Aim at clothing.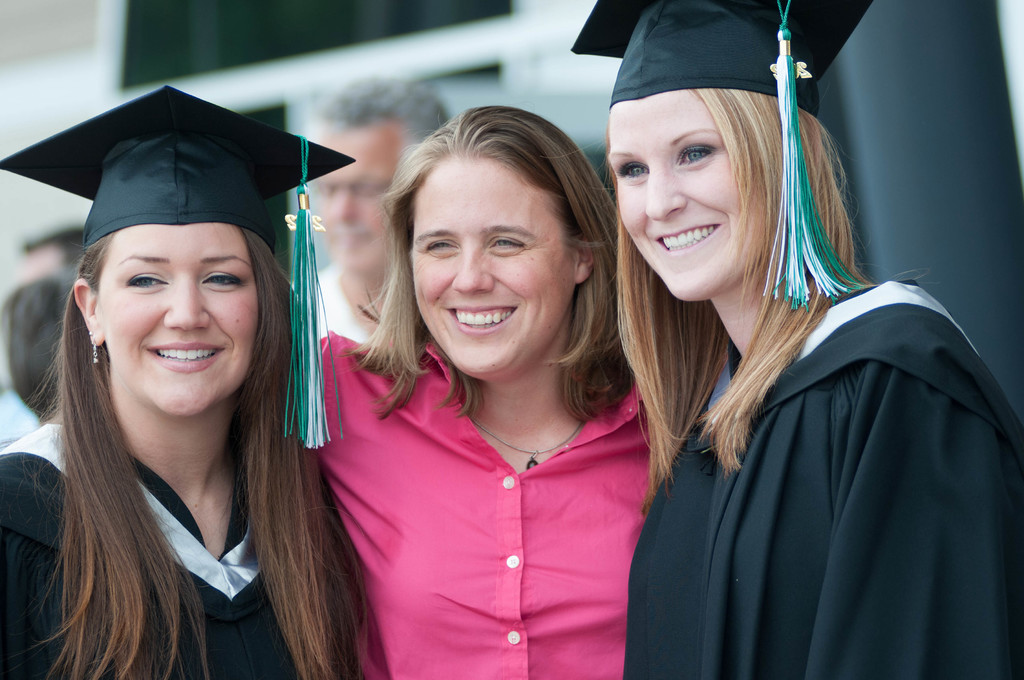
Aimed at detection(310, 334, 660, 679).
